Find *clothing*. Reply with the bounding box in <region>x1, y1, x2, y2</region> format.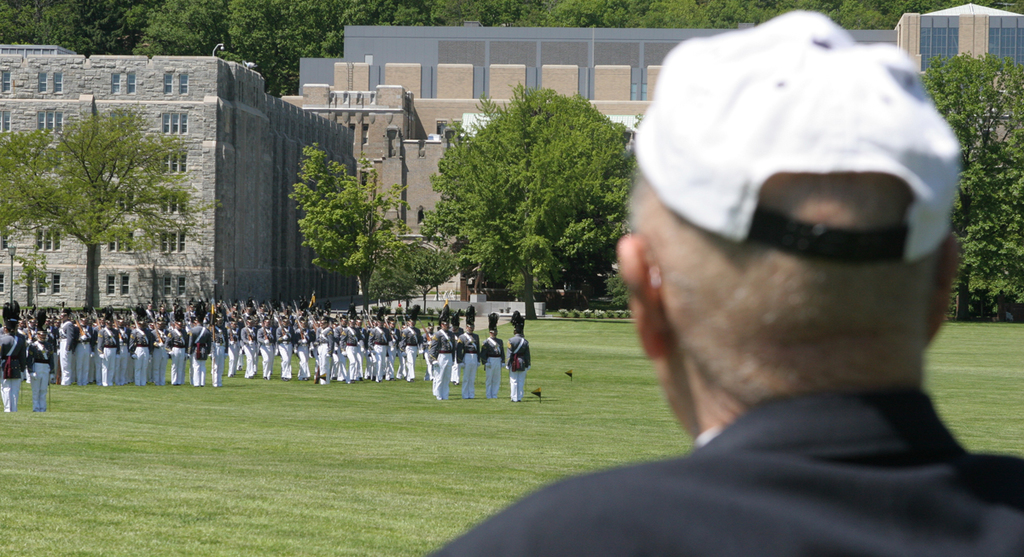
<region>453, 329, 1023, 548</region>.
